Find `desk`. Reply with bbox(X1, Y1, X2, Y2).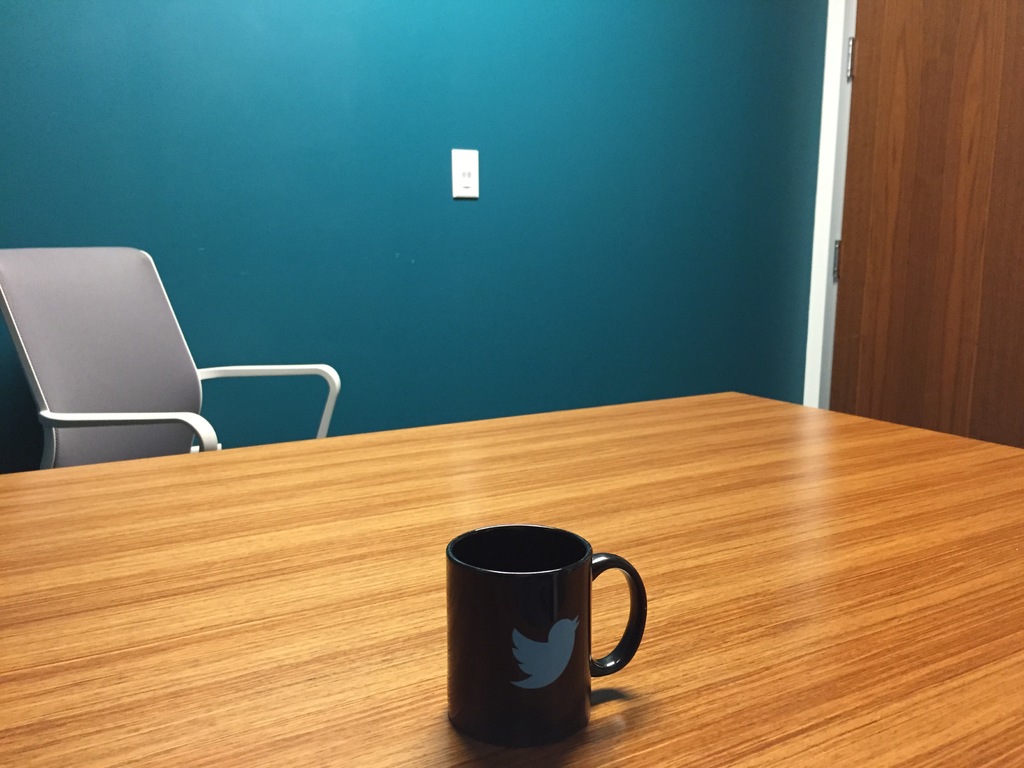
bbox(1, 388, 1021, 767).
